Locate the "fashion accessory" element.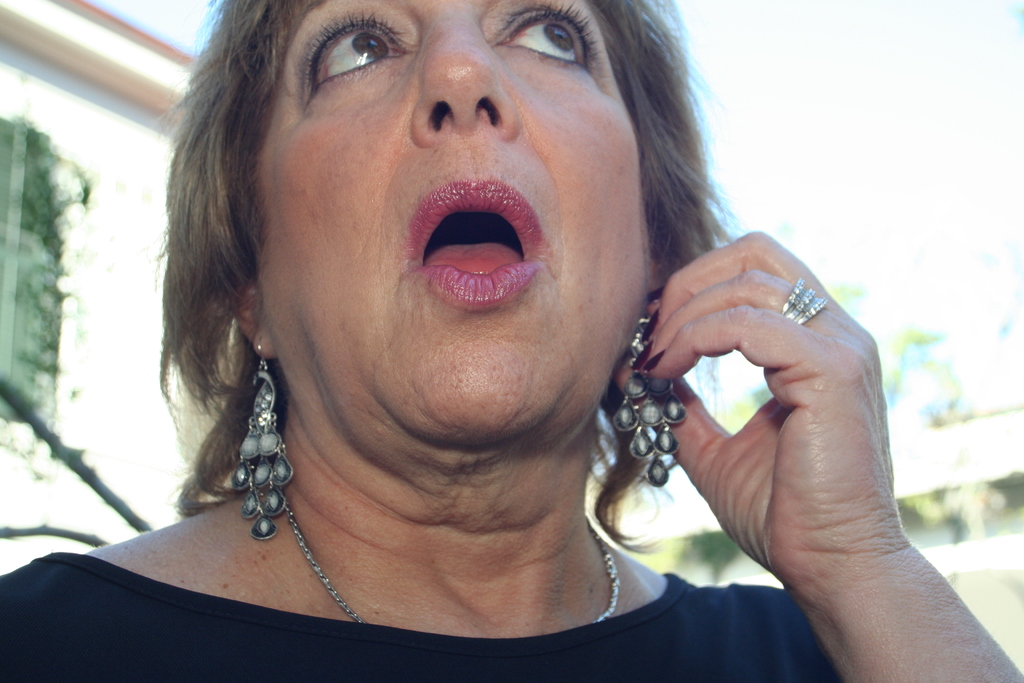
Element bbox: {"x1": 778, "y1": 273, "x2": 829, "y2": 323}.
